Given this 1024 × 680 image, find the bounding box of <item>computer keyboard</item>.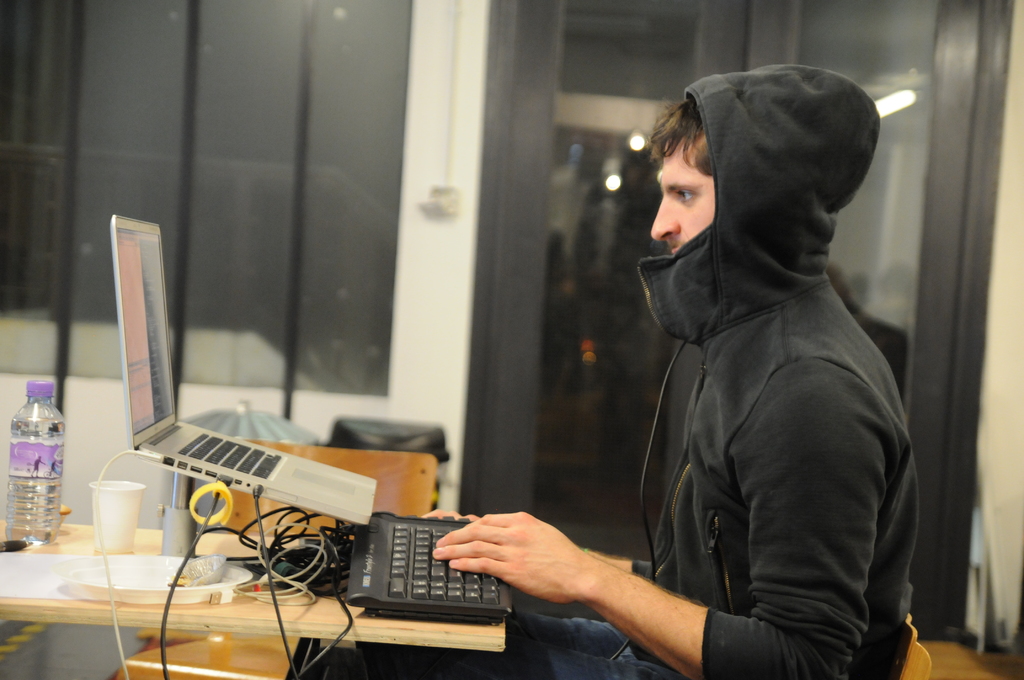
bbox(346, 517, 512, 622).
